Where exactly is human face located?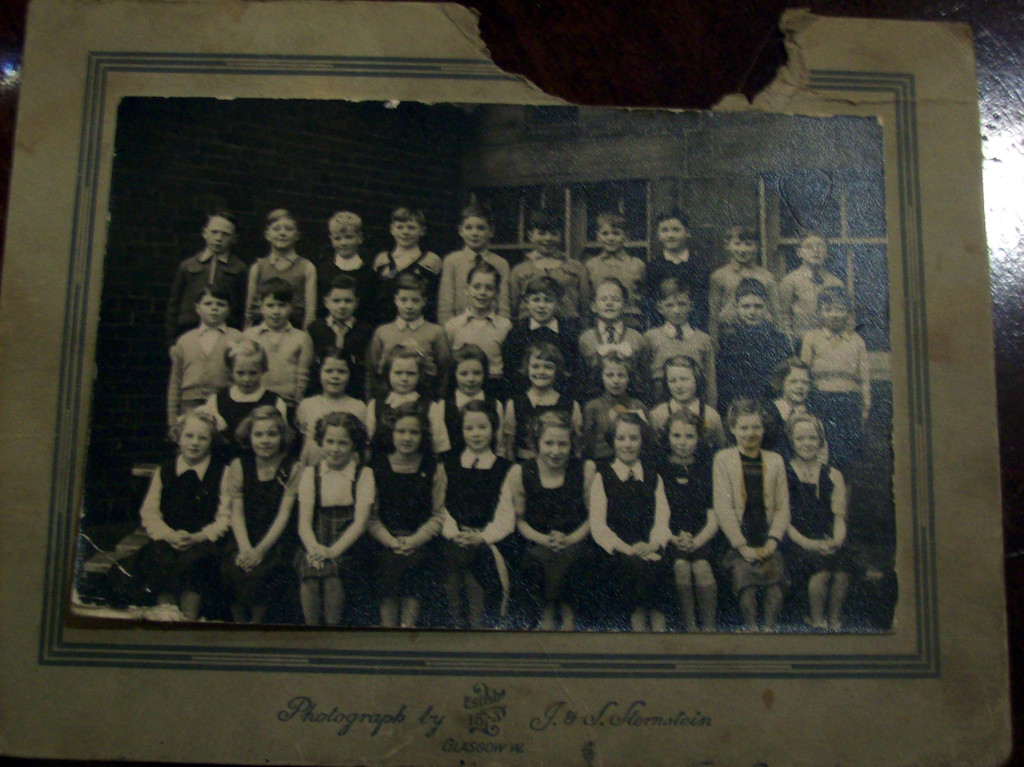
Its bounding box is (x1=461, y1=214, x2=488, y2=250).
